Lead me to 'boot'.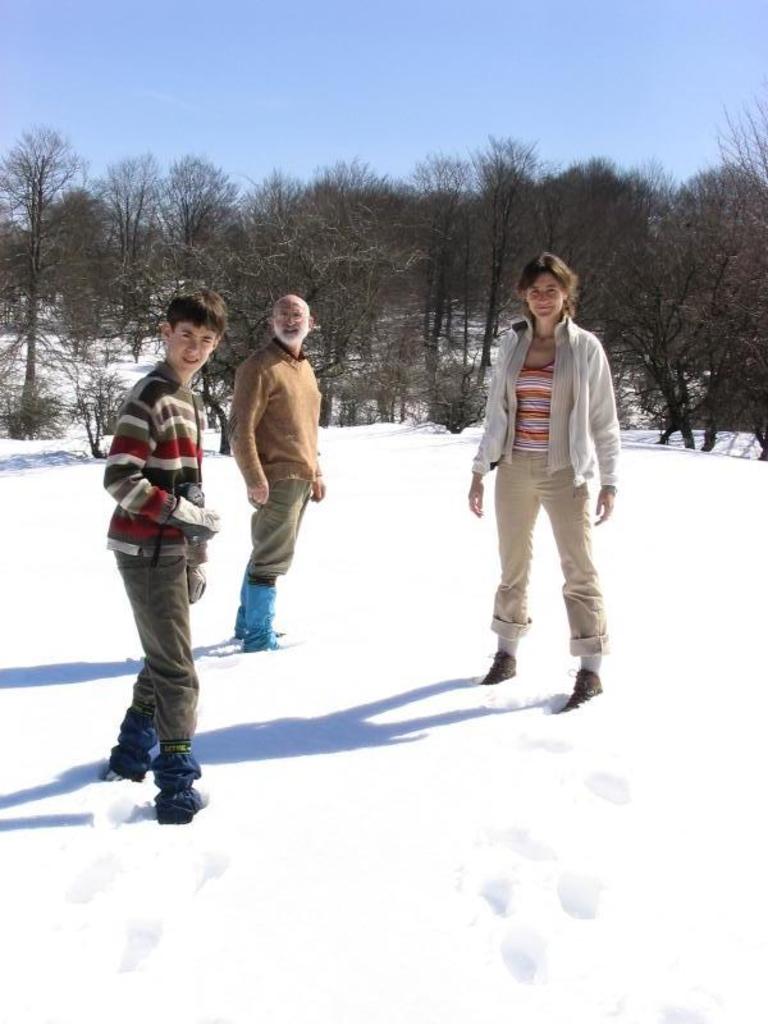
Lead to pyautogui.locateOnScreen(102, 721, 159, 795).
